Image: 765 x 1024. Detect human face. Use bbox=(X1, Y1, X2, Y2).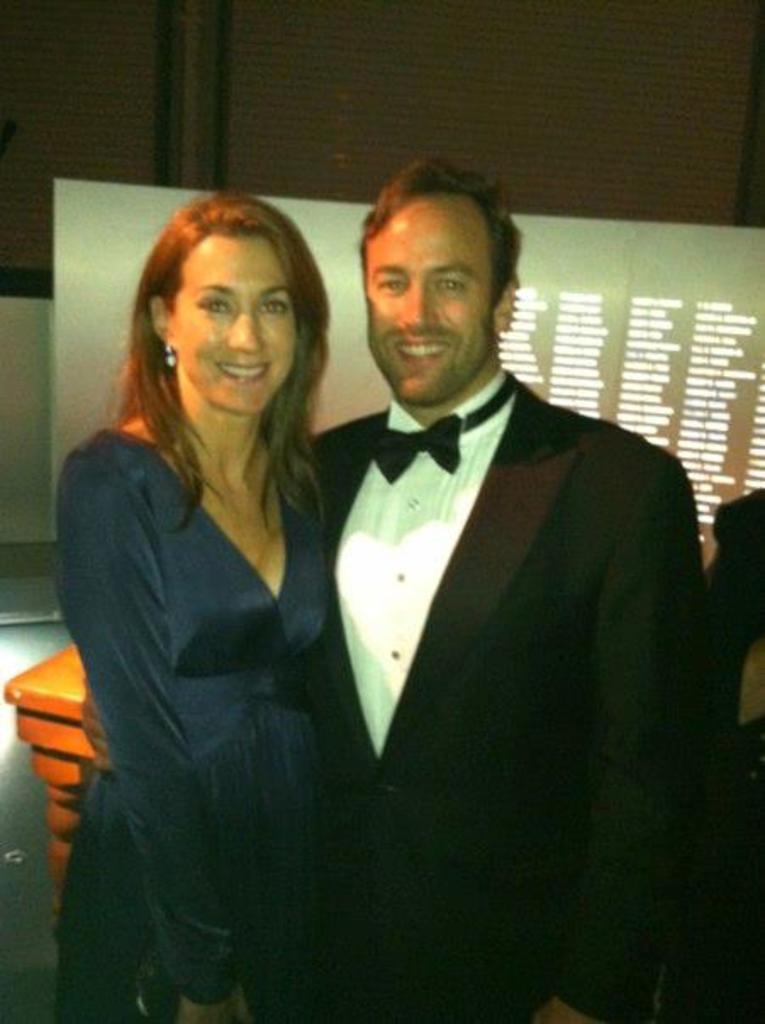
bbox=(165, 239, 300, 422).
